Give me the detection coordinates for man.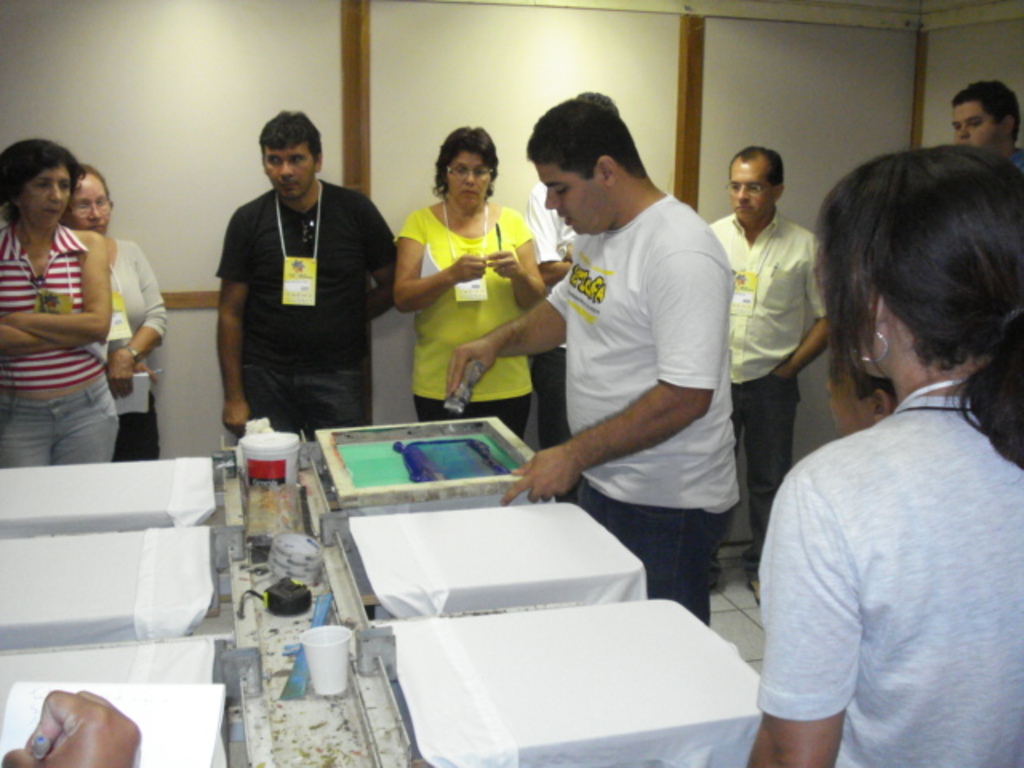
bbox(496, 93, 734, 635).
